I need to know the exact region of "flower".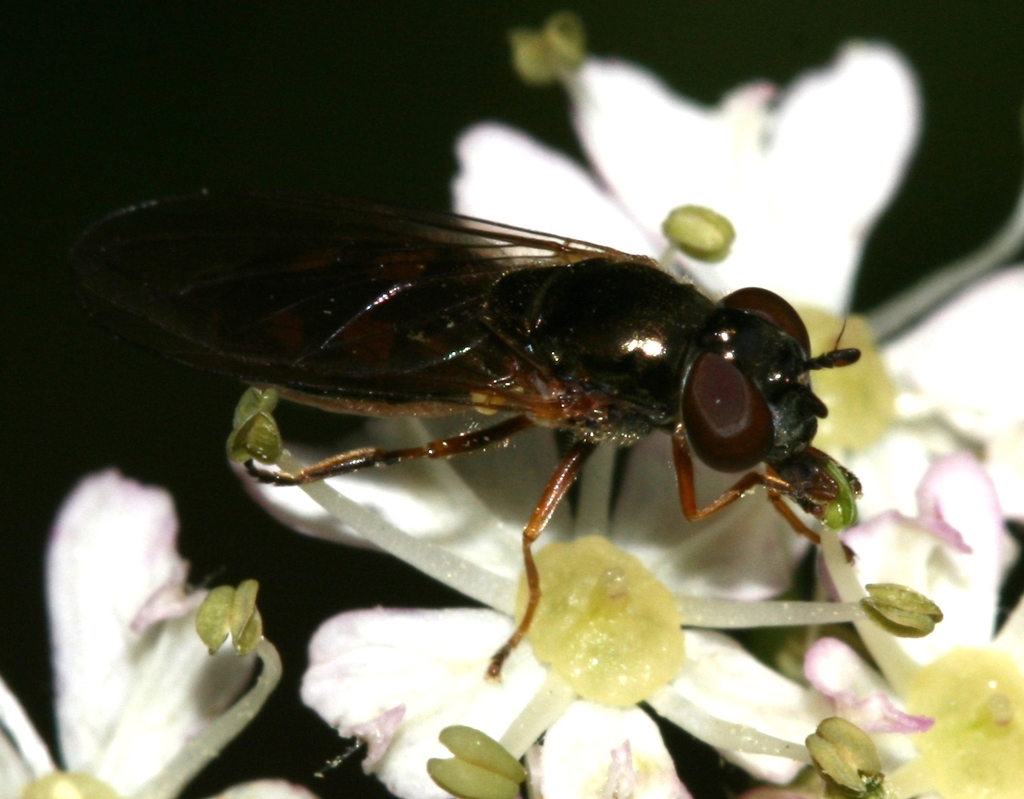
Region: region(39, 440, 296, 778).
